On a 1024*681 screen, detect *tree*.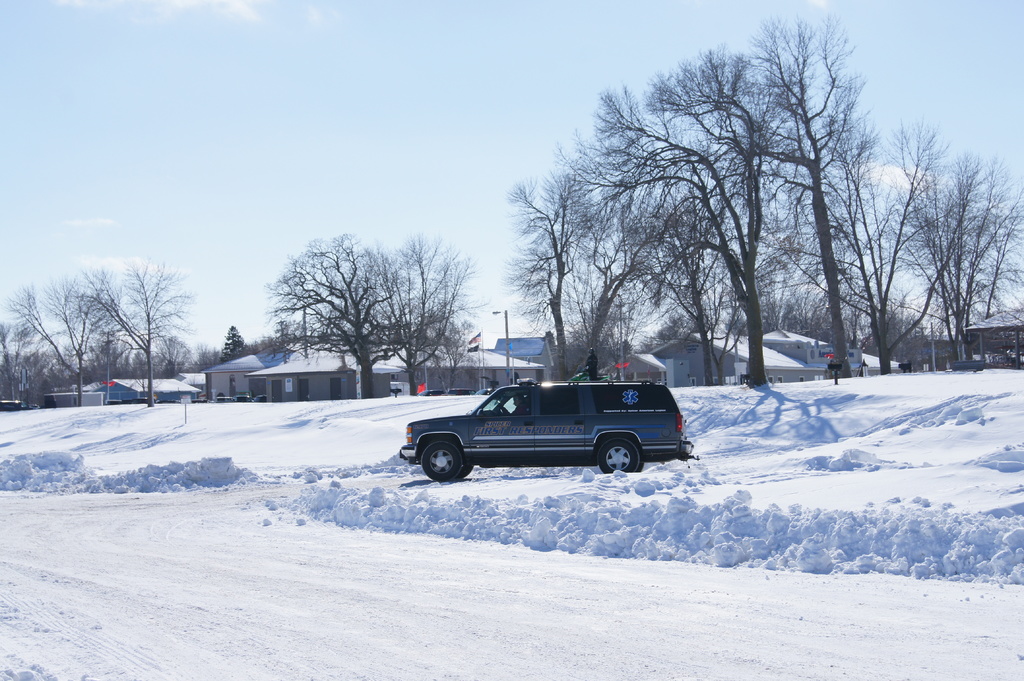
Rect(264, 236, 421, 392).
